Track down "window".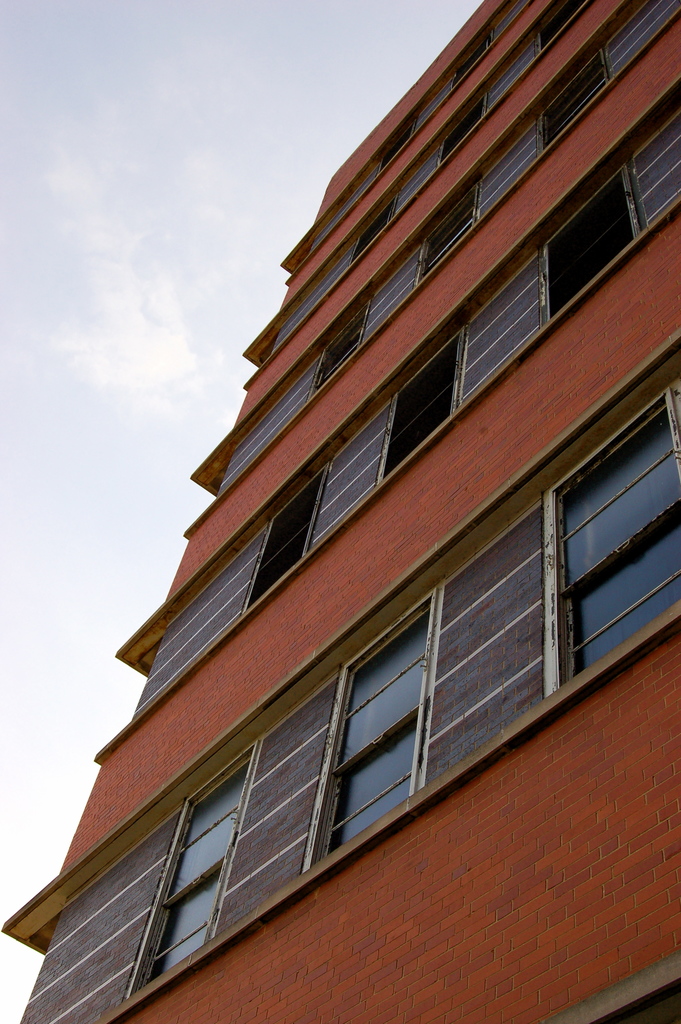
Tracked to BBox(544, 49, 605, 155).
